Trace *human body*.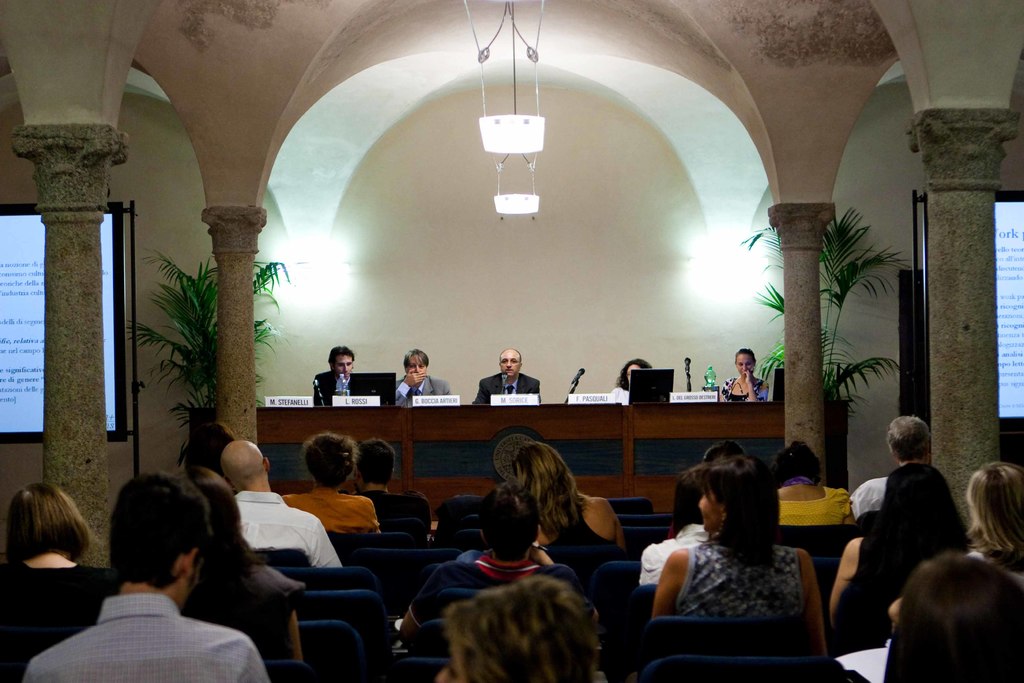
Traced to box(829, 532, 947, 659).
